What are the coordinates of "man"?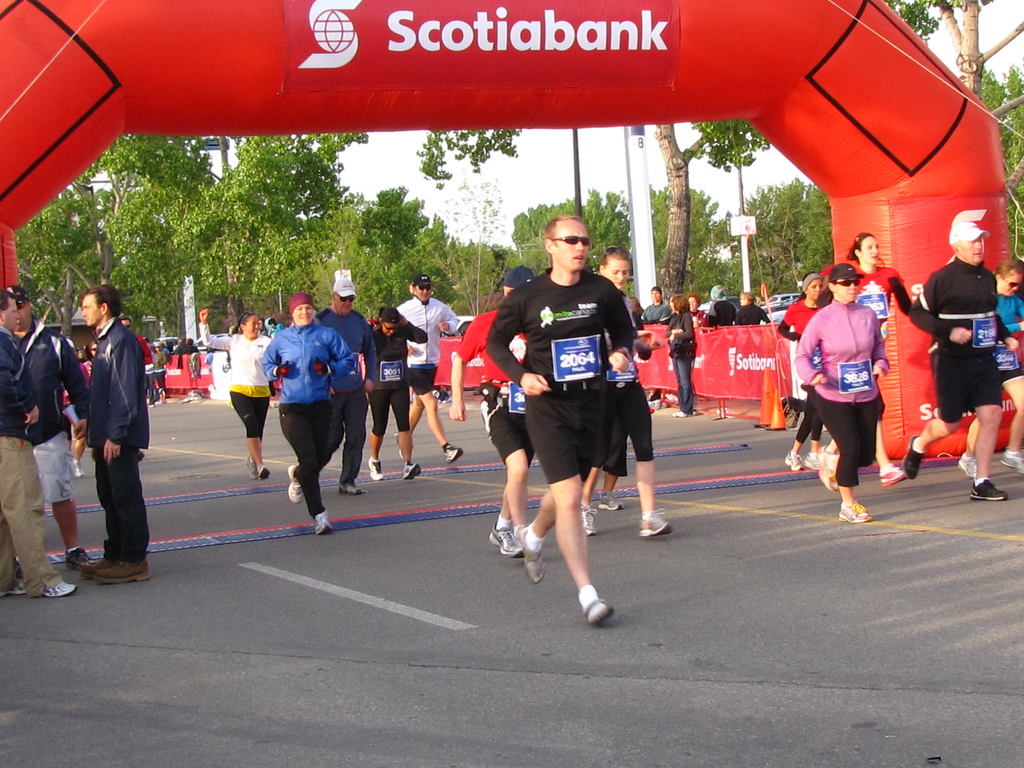
locate(79, 287, 151, 585).
